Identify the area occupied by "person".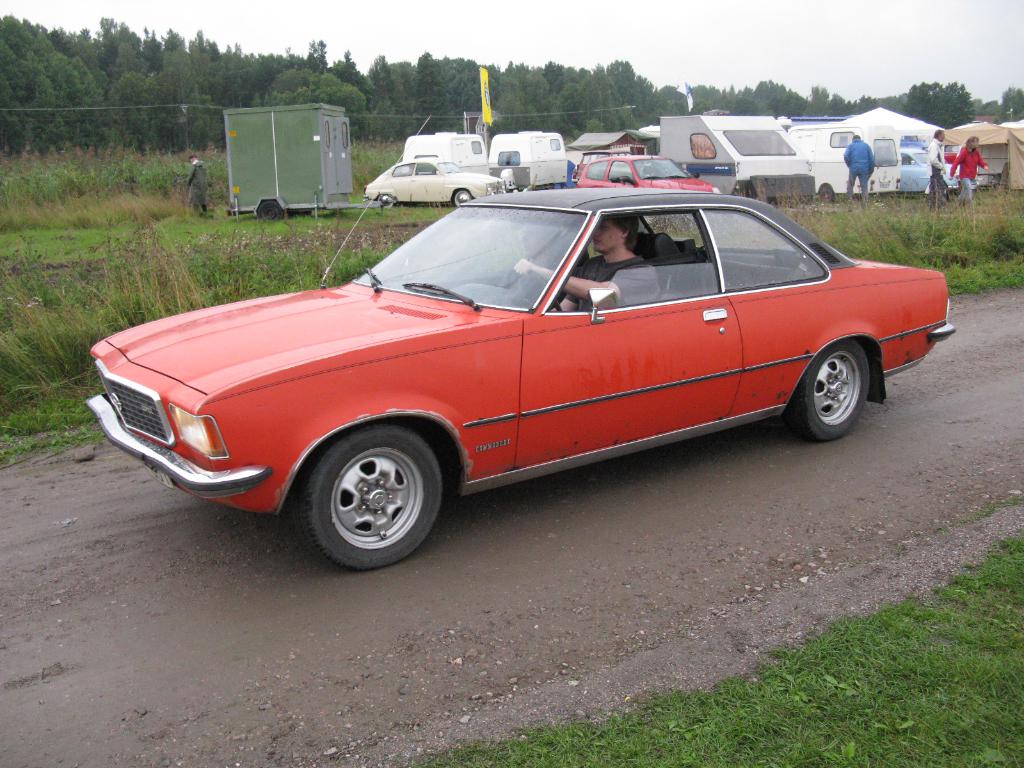
Area: 925:129:952:204.
